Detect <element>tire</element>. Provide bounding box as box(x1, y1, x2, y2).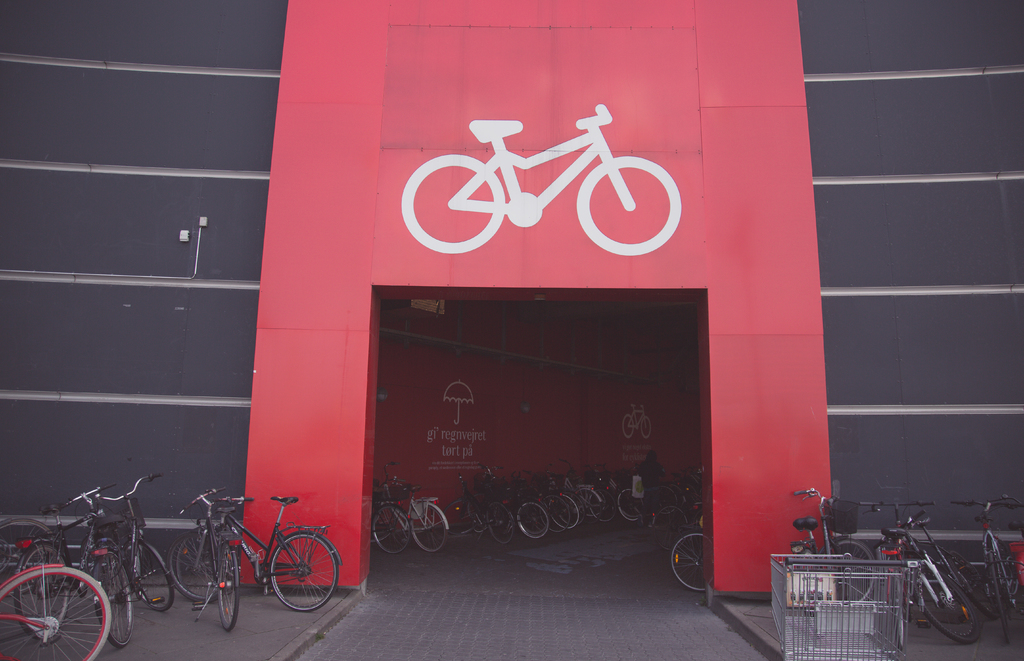
box(890, 564, 909, 651).
